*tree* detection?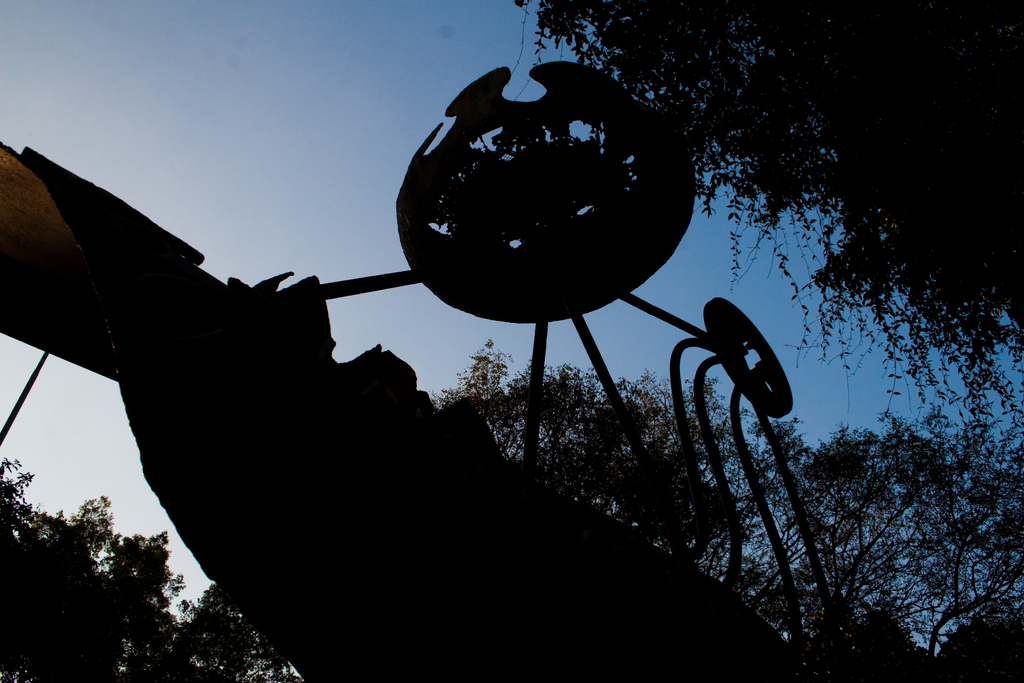
<region>420, 330, 1023, 682</region>
